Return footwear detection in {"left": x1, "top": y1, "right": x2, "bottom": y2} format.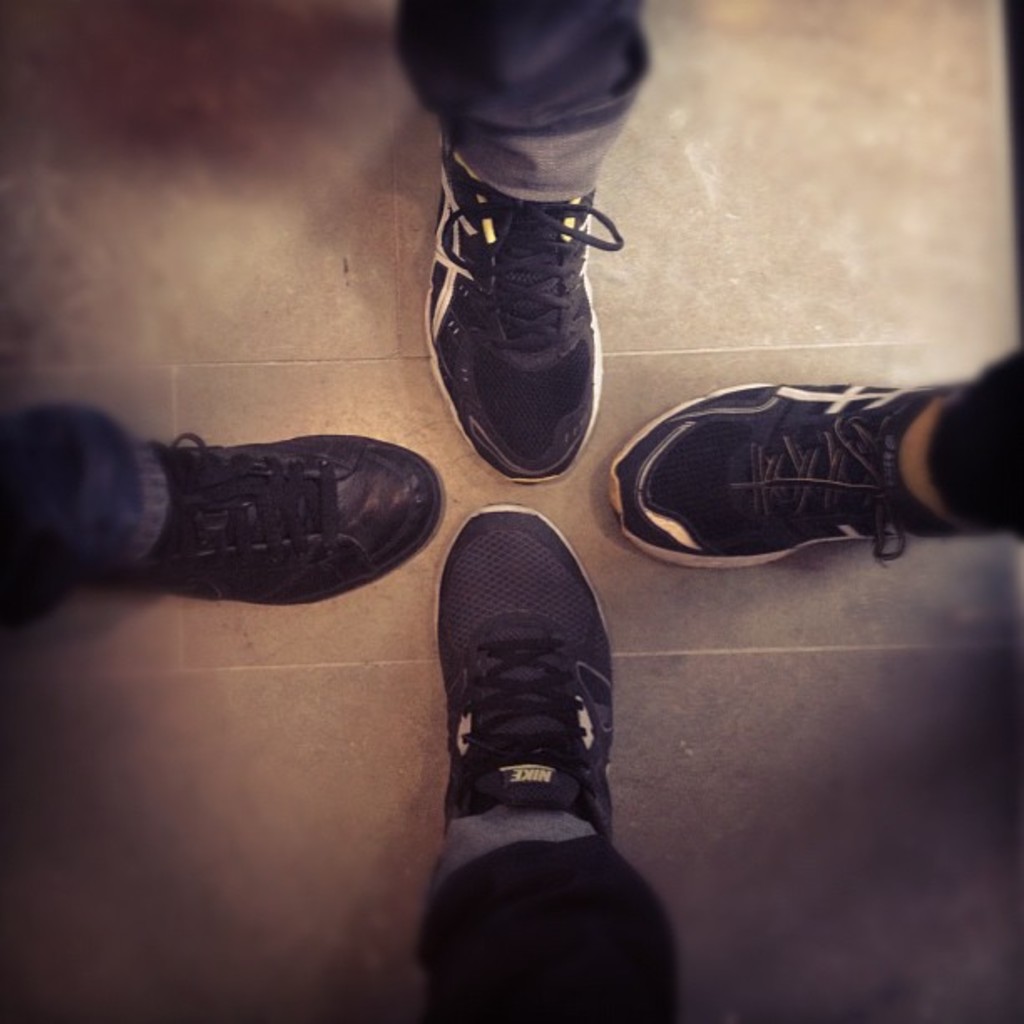
{"left": 606, "top": 383, "right": 944, "bottom": 571}.
